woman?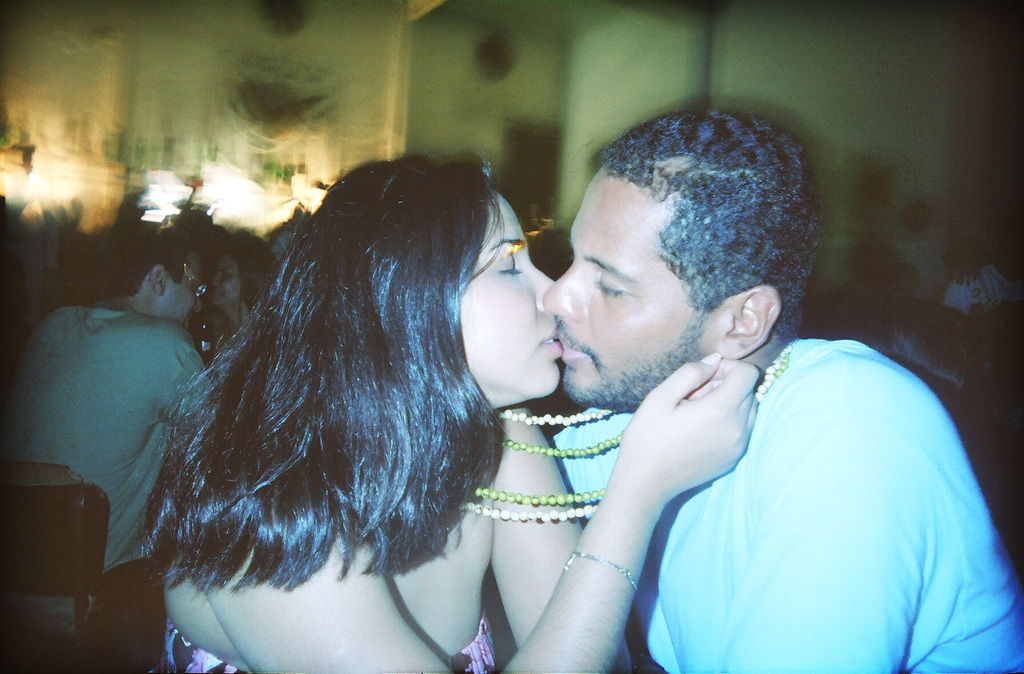
bbox(111, 129, 689, 661)
